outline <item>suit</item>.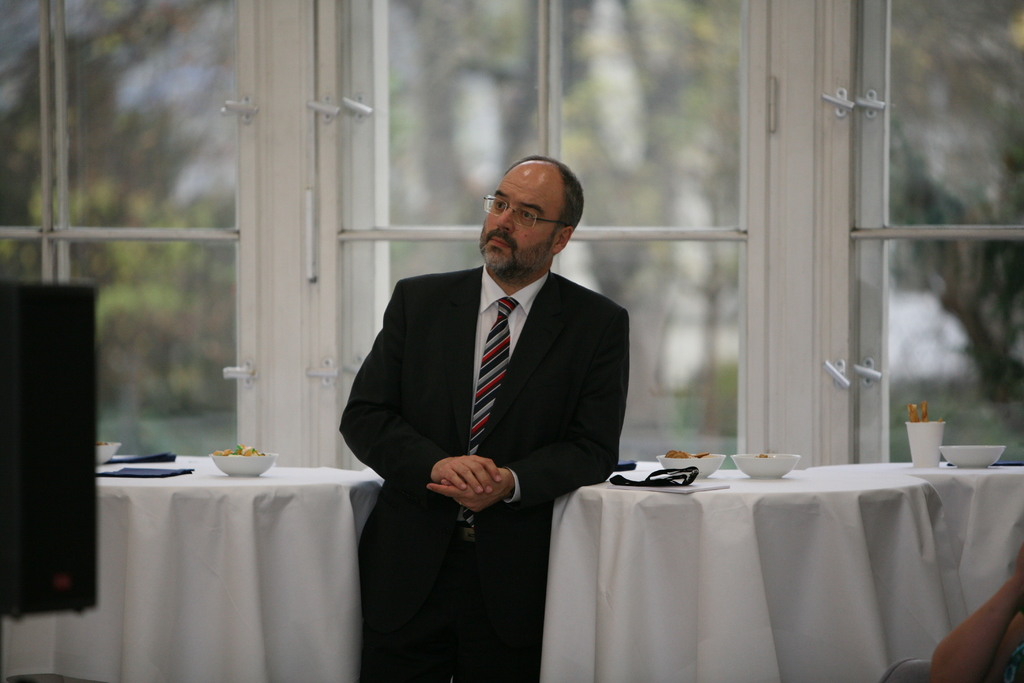
Outline: 314/200/600/655.
